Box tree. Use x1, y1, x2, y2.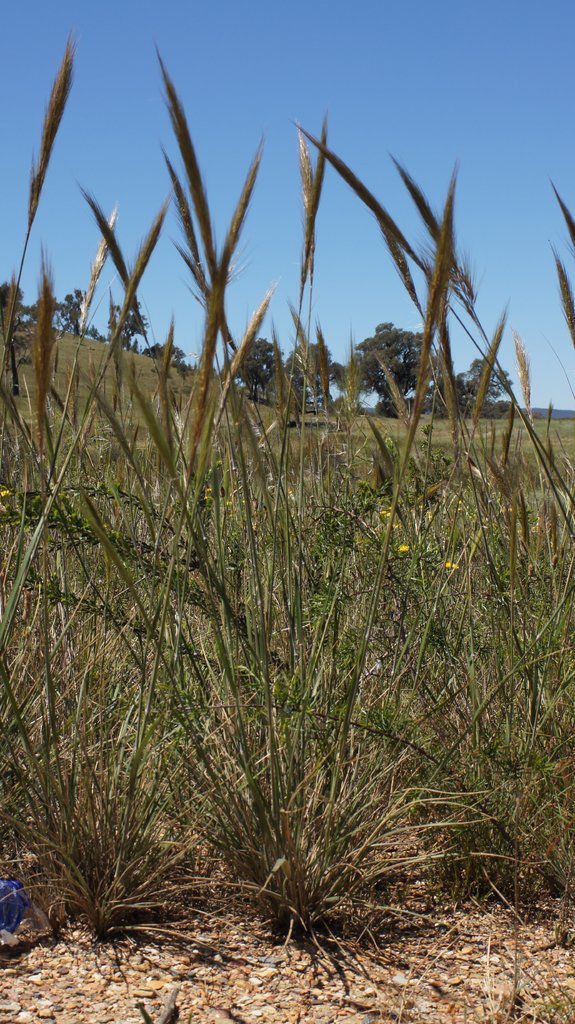
409, 344, 501, 413.
